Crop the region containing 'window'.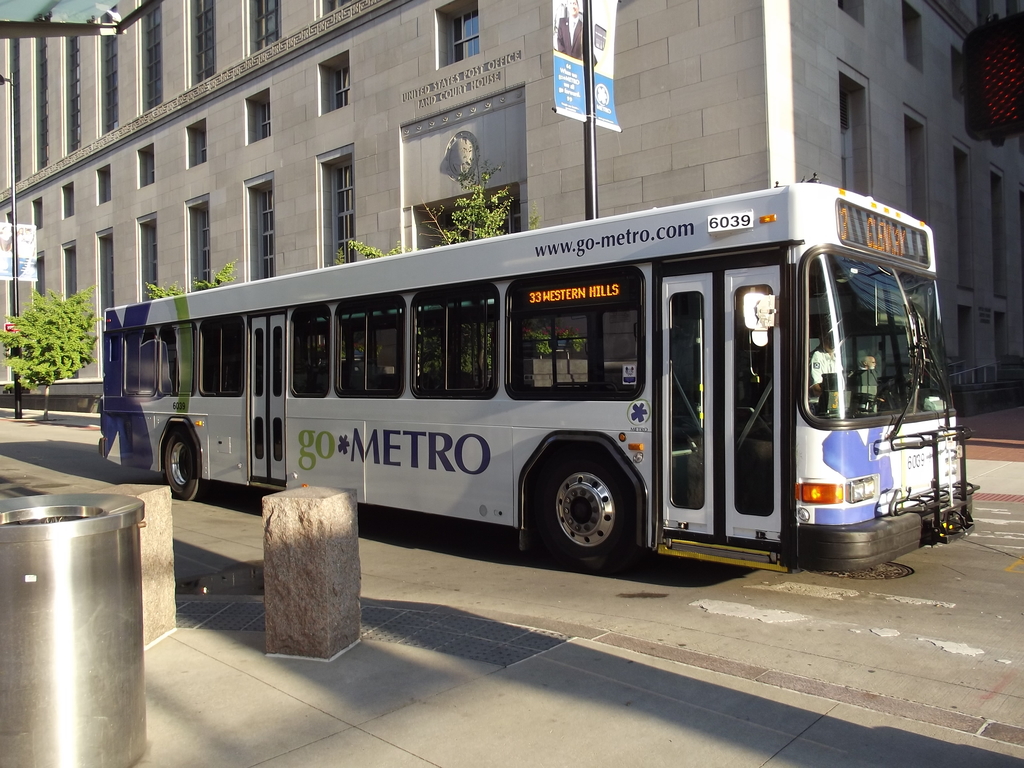
Crop region: [x1=28, y1=36, x2=50, y2=177].
